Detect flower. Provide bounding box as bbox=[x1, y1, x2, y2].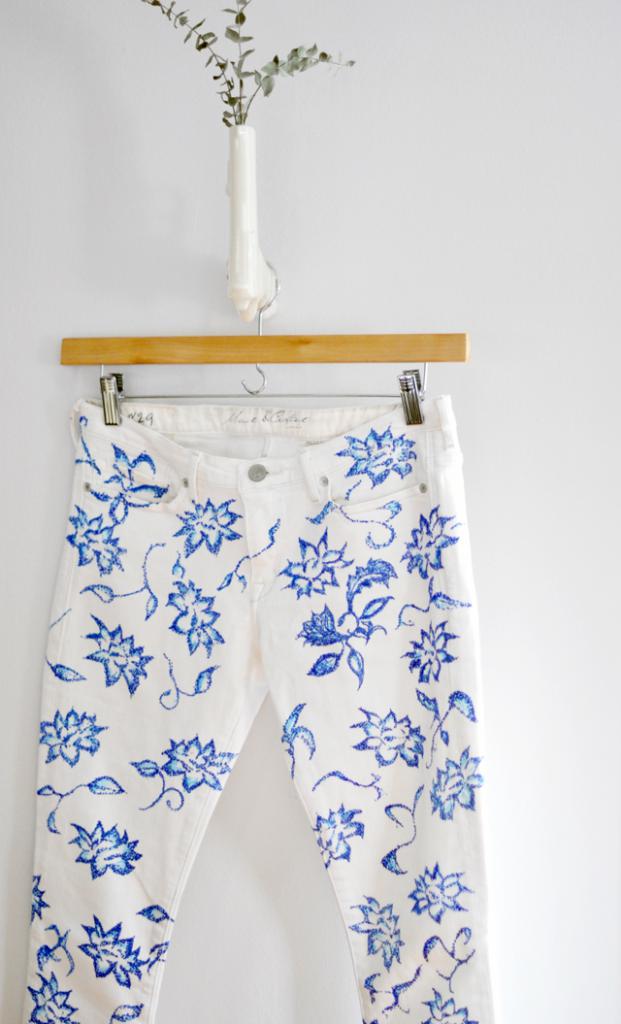
bbox=[28, 973, 78, 1023].
